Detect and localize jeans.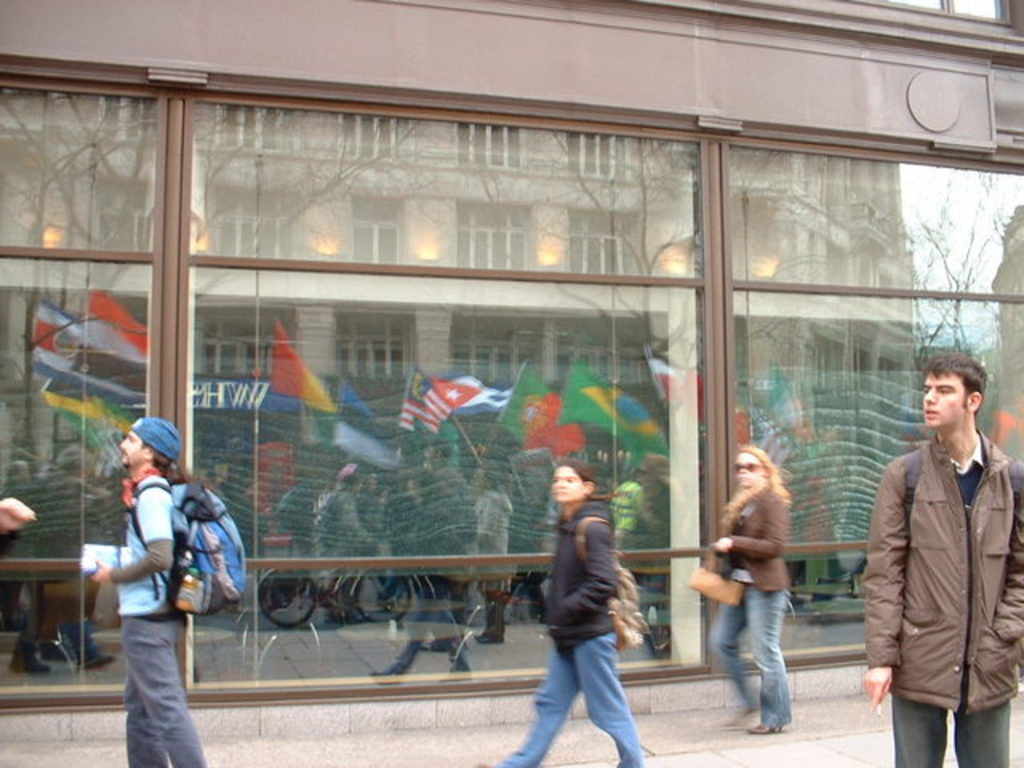
Localized at (x1=707, y1=586, x2=790, y2=730).
